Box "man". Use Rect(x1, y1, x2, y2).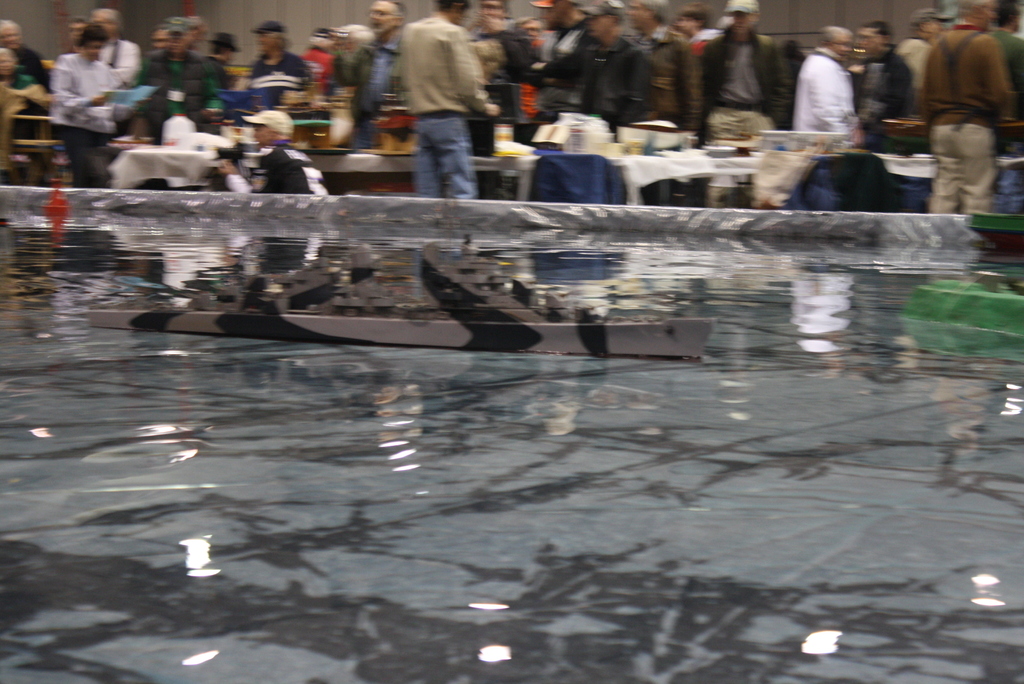
Rect(394, 0, 505, 199).
